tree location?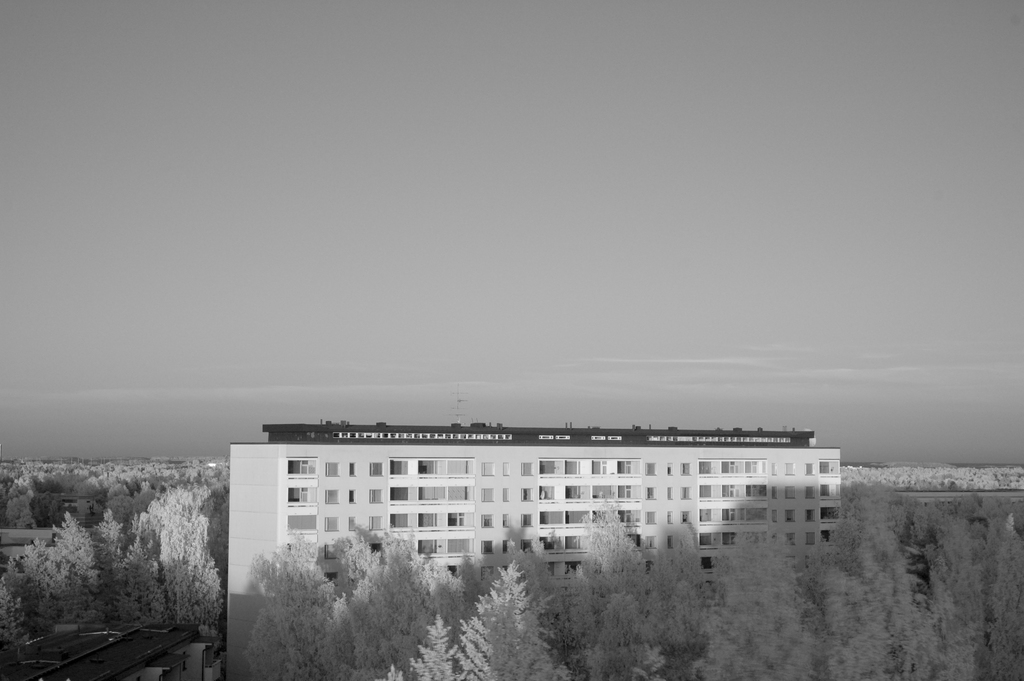
BBox(132, 484, 228, 629)
